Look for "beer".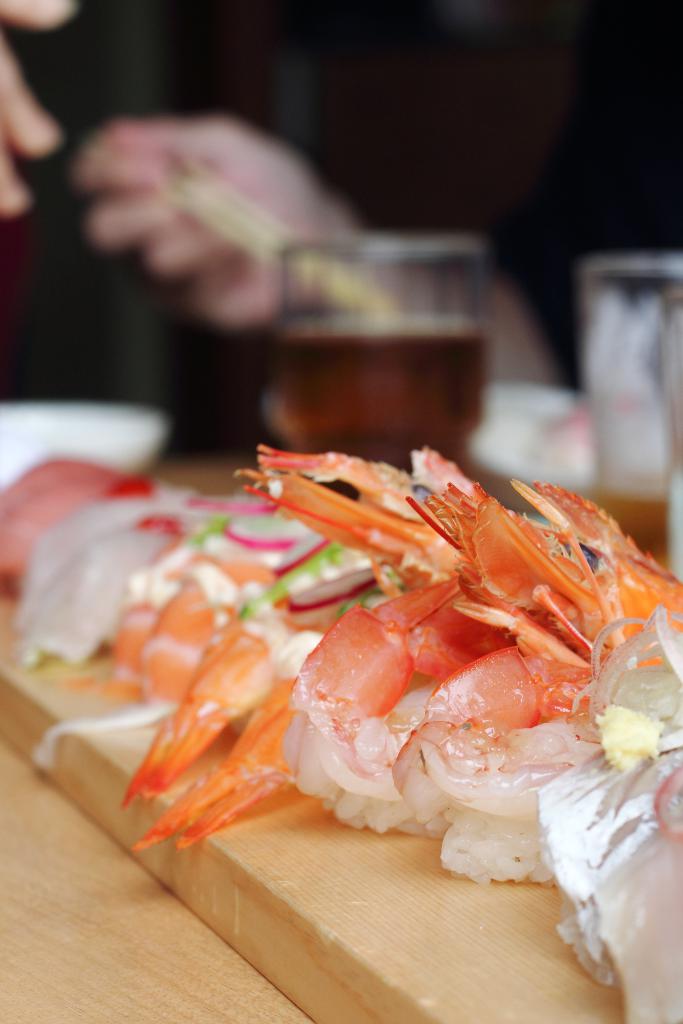
Found: detection(268, 323, 490, 463).
